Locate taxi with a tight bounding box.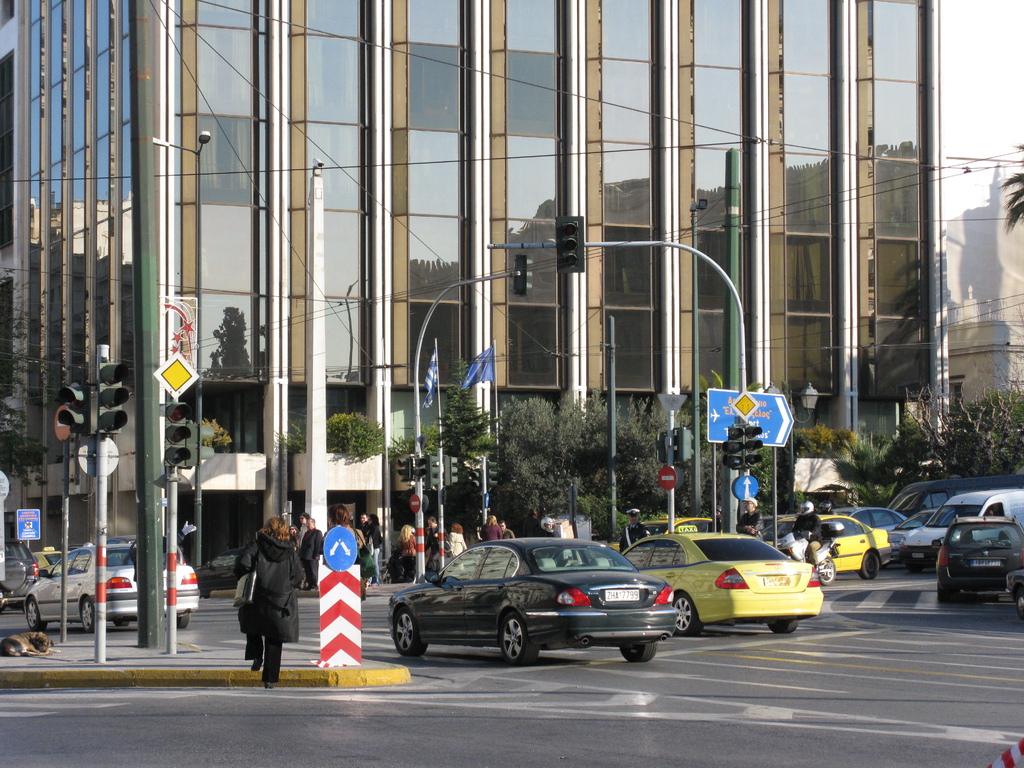
<bbox>636, 532, 830, 636</bbox>.
